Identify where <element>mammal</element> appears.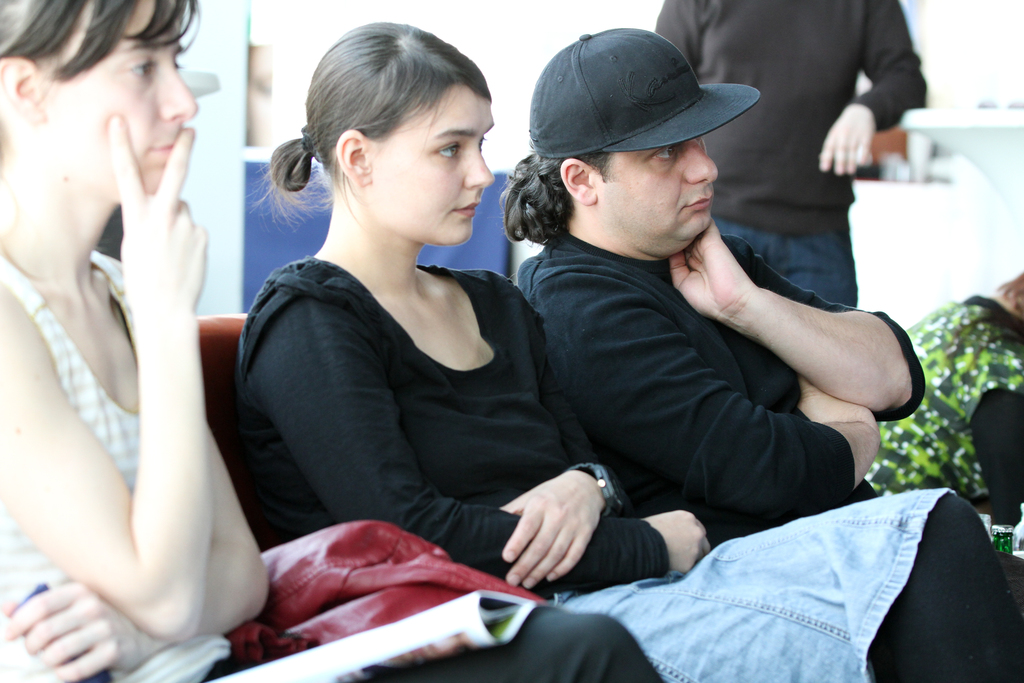
Appears at (x1=657, y1=0, x2=924, y2=310).
